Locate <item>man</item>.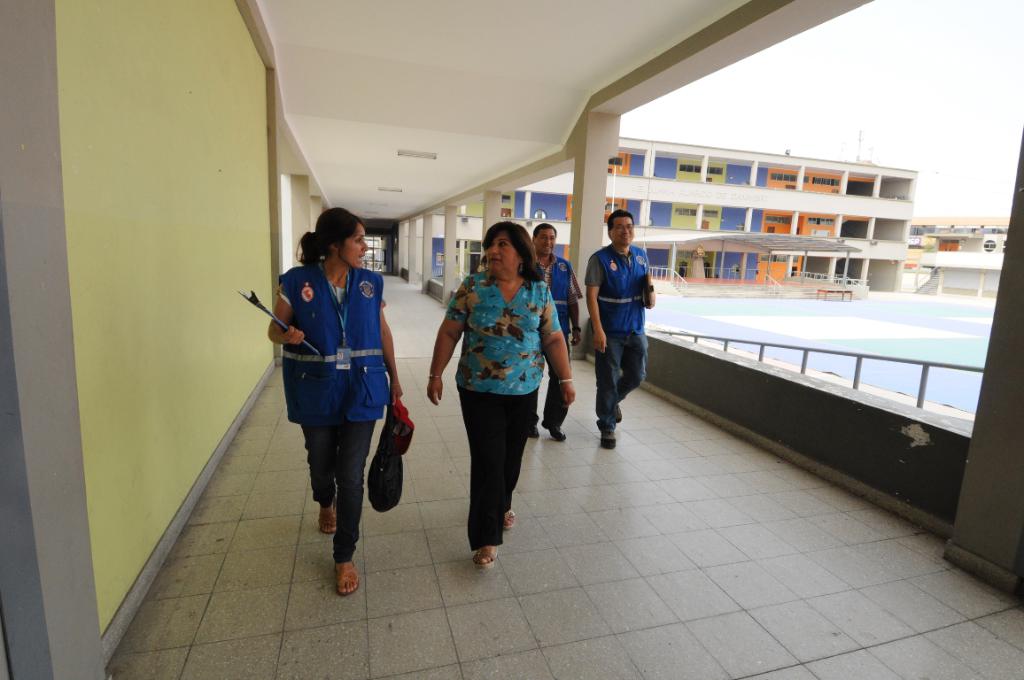
Bounding box: (585, 214, 666, 444).
